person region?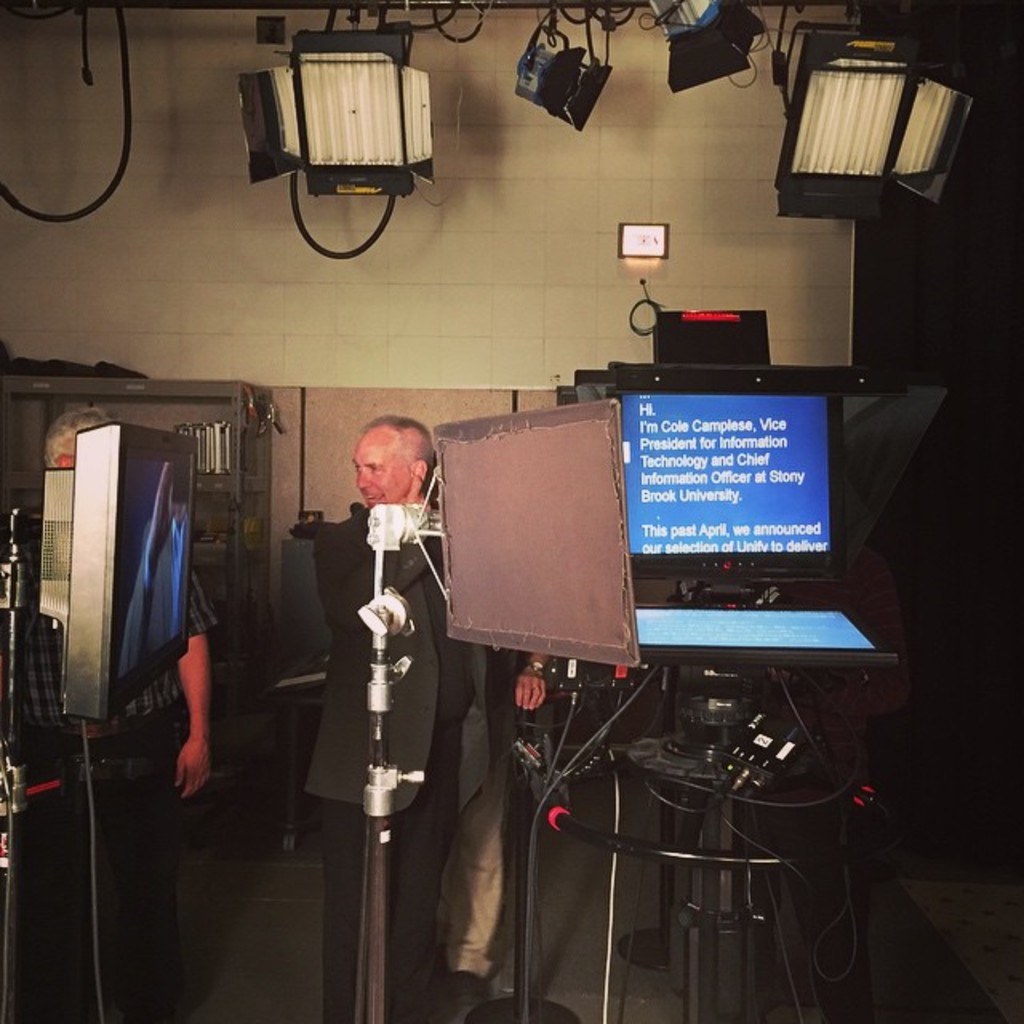
296, 421, 544, 1022
